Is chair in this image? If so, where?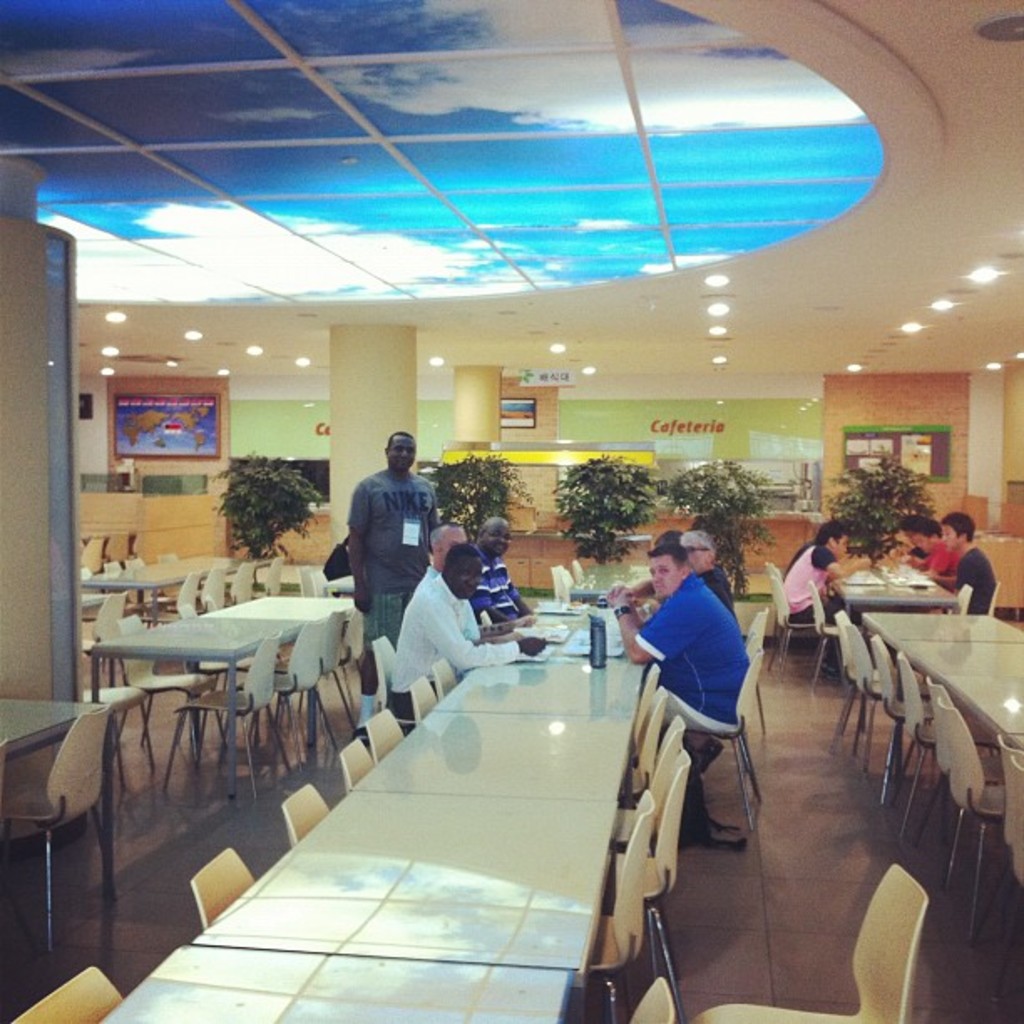
Yes, at [162, 549, 177, 561].
